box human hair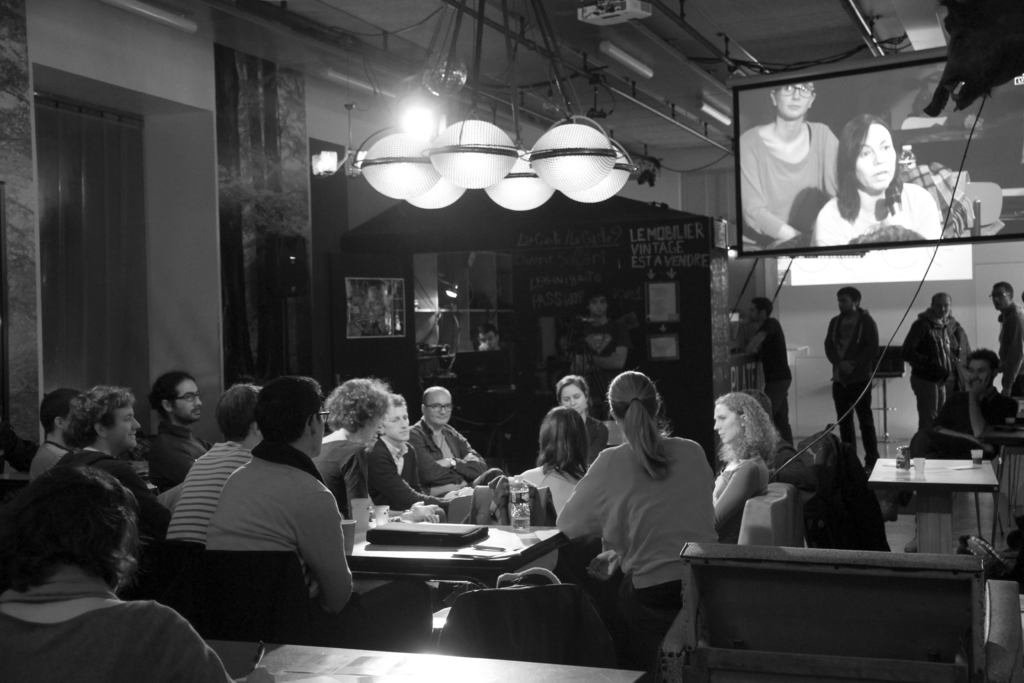
993 281 1013 300
